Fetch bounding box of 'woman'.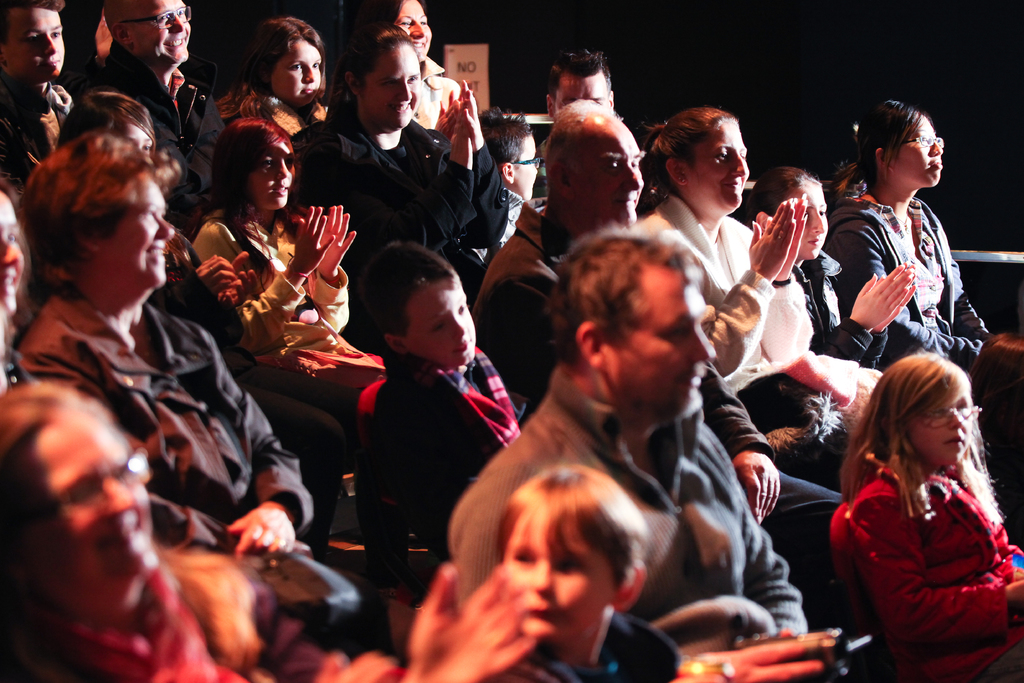
Bbox: box(630, 110, 885, 483).
